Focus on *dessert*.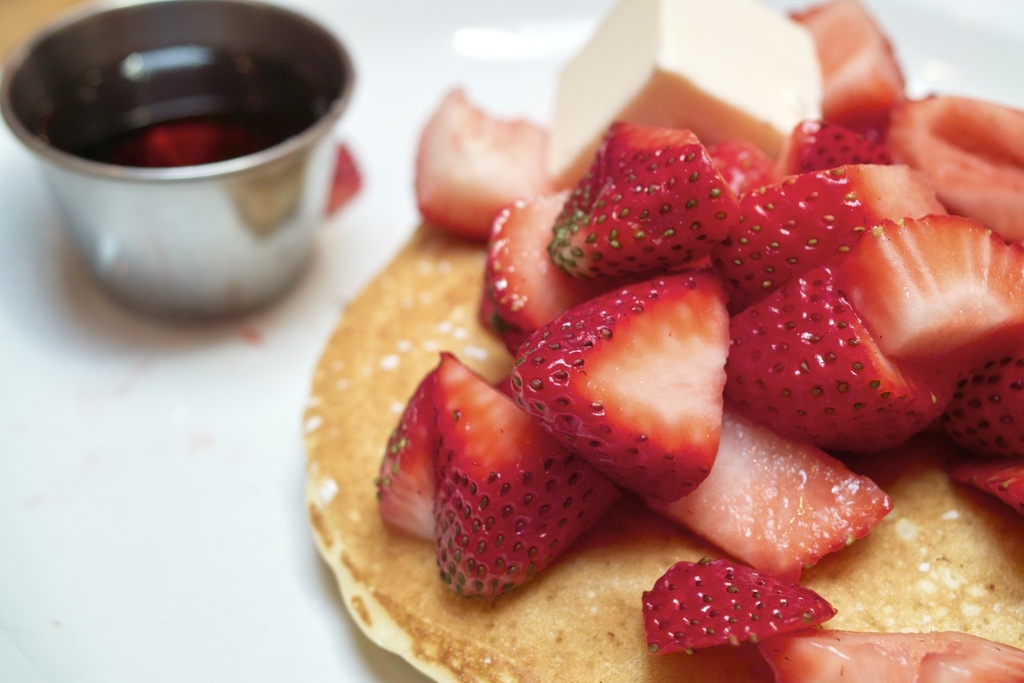
Focused at box(303, 0, 1023, 682).
